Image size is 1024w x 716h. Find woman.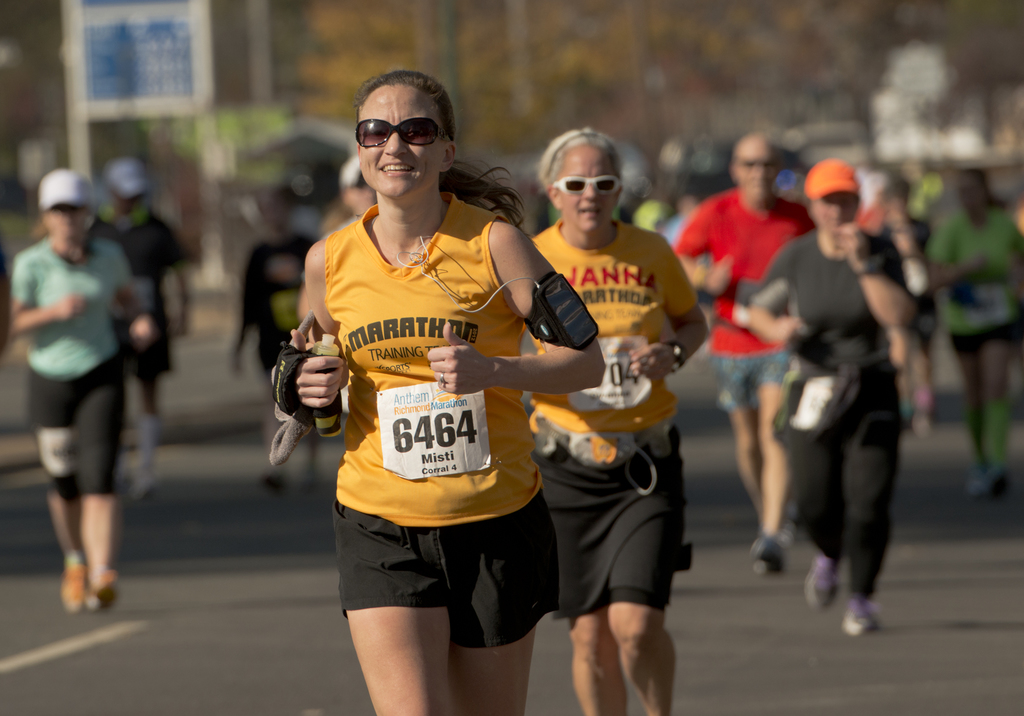
[514, 133, 715, 715].
